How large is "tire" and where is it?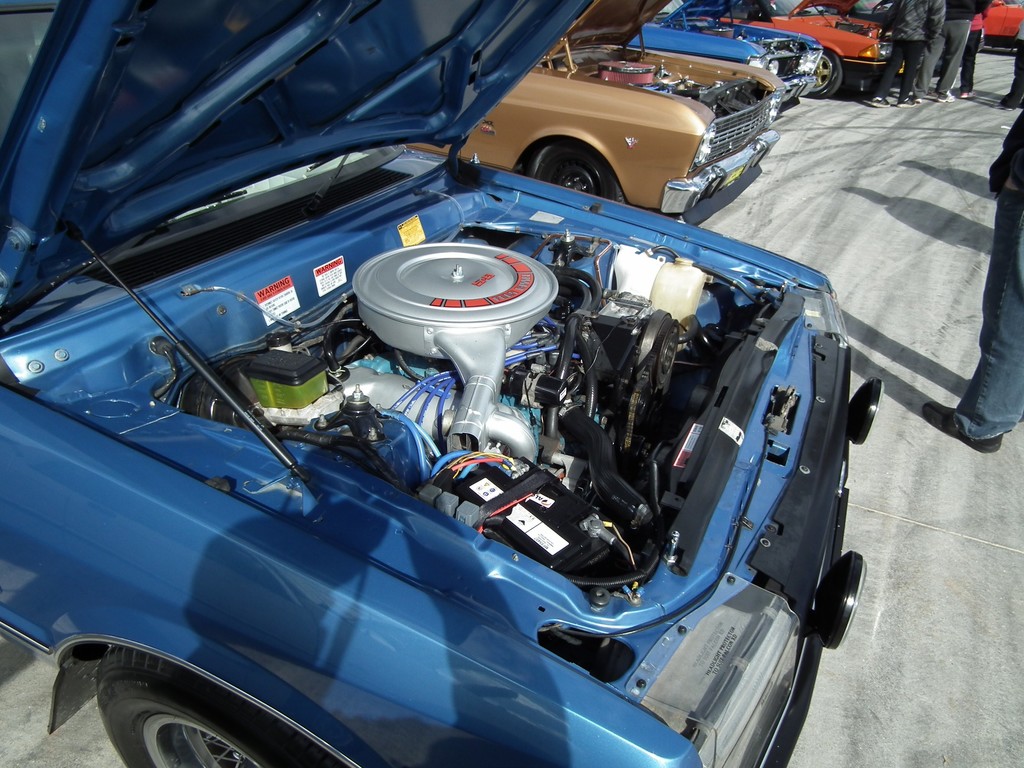
Bounding box: [x1=526, y1=140, x2=625, y2=202].
